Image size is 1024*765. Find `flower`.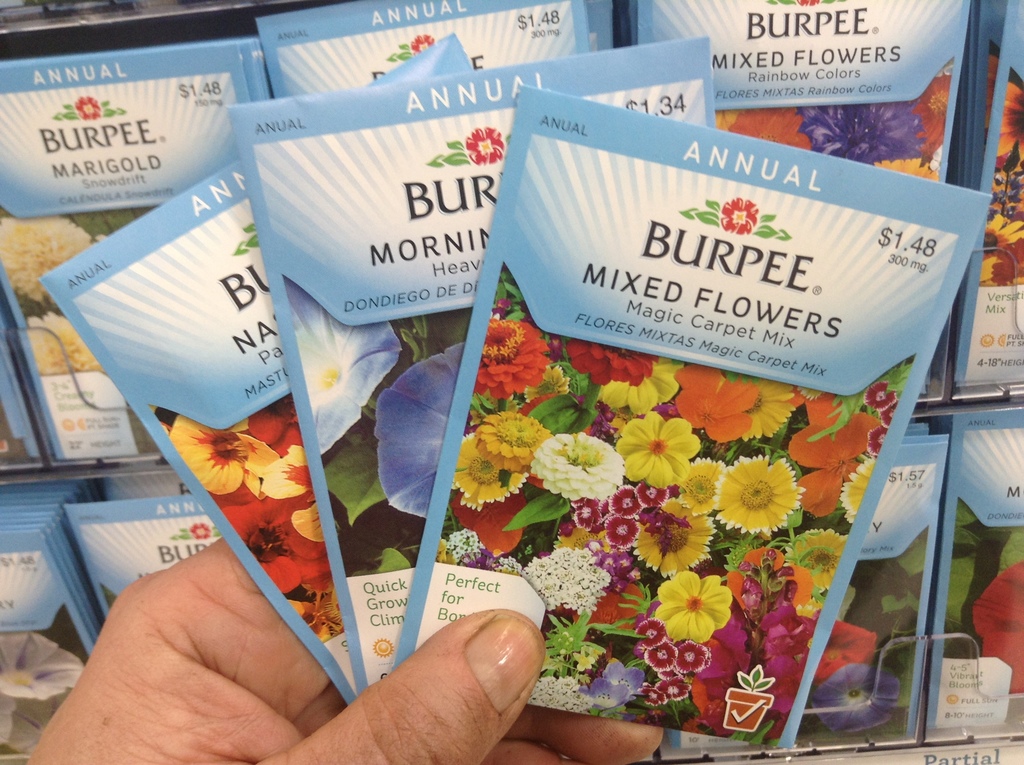
[966,561,1023,696].
